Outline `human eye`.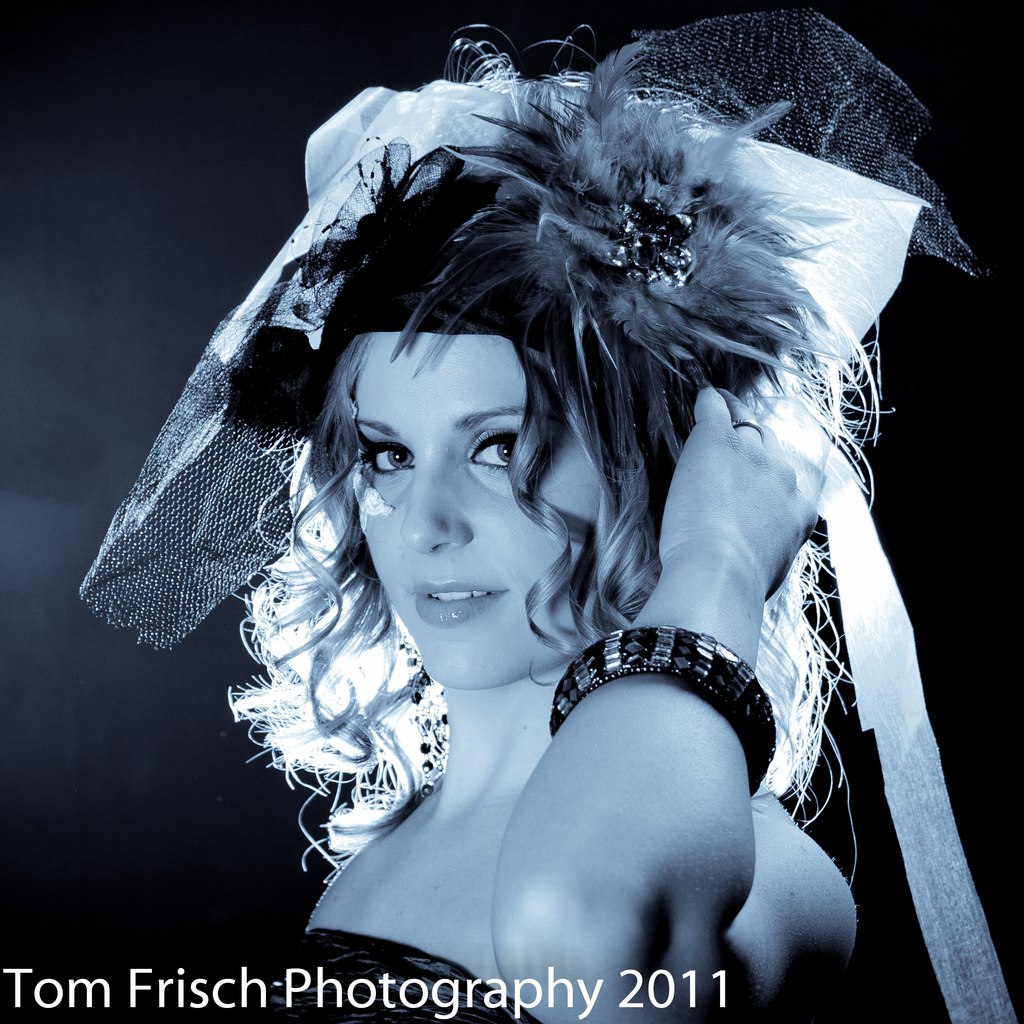
Outline: {"left": 362, "top": 440, "right": 415, "bottom": 481}.
